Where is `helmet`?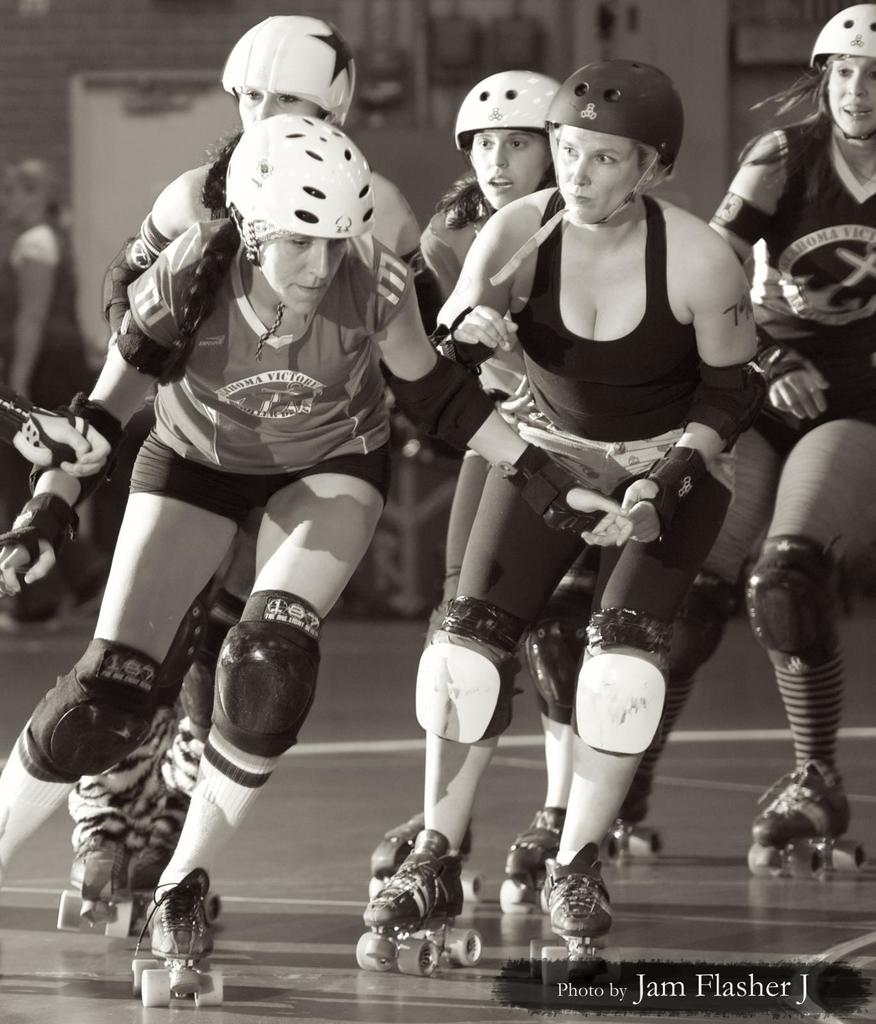
x1=492 y1=62 x2=683 y2=284.
